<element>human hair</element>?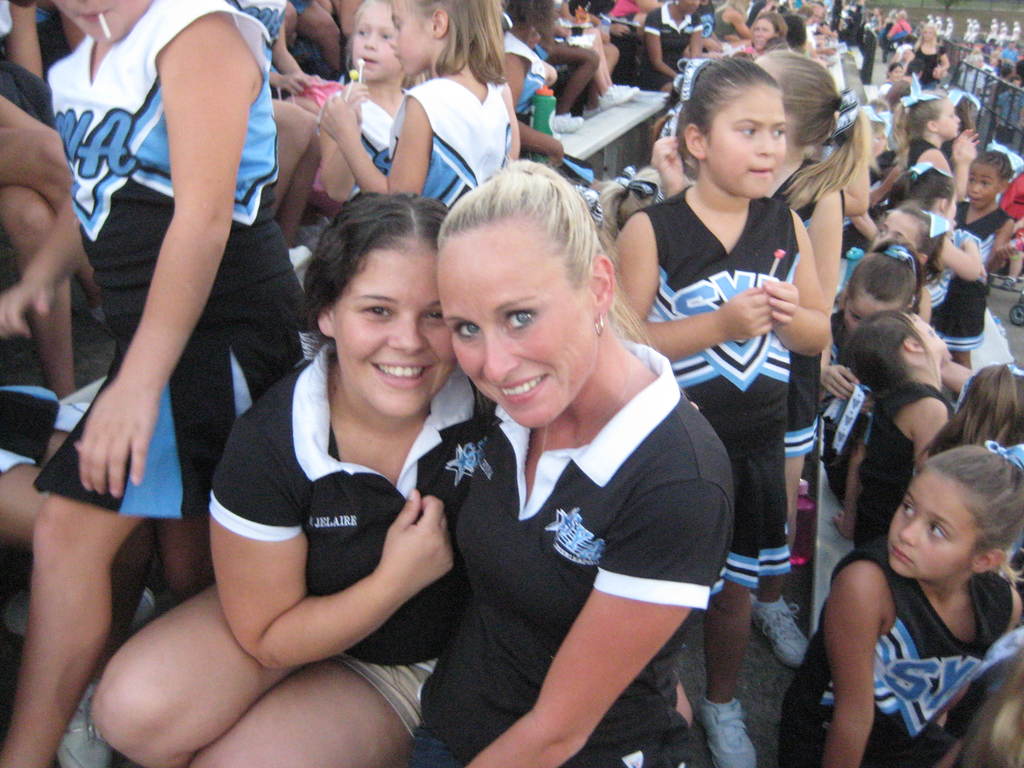
(906, 95, 940, 142)
